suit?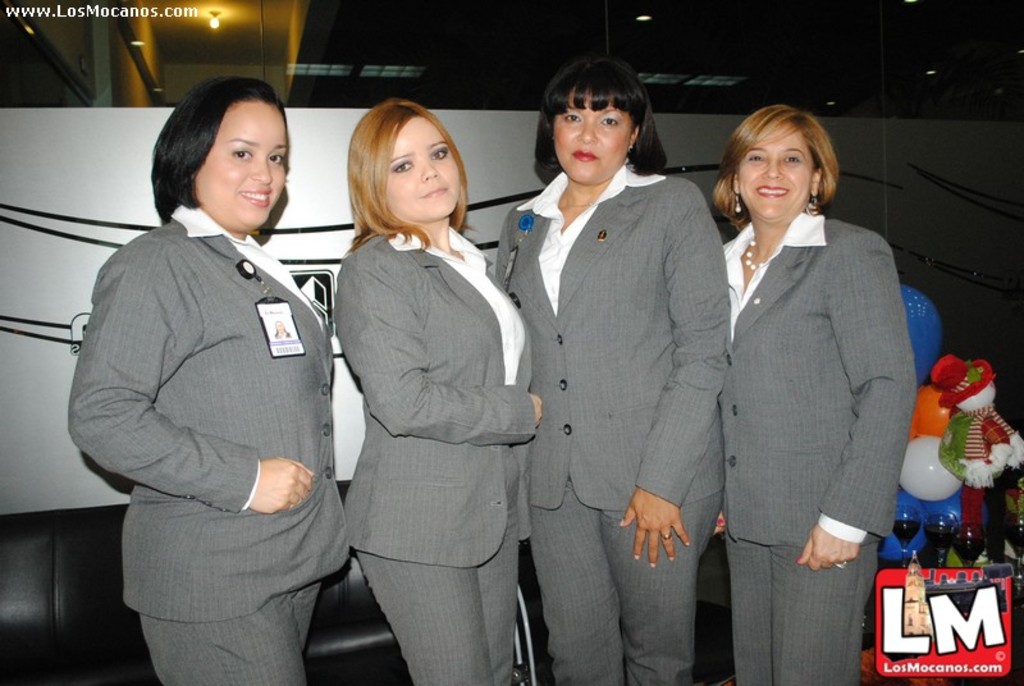
698, 108, 927, 672
